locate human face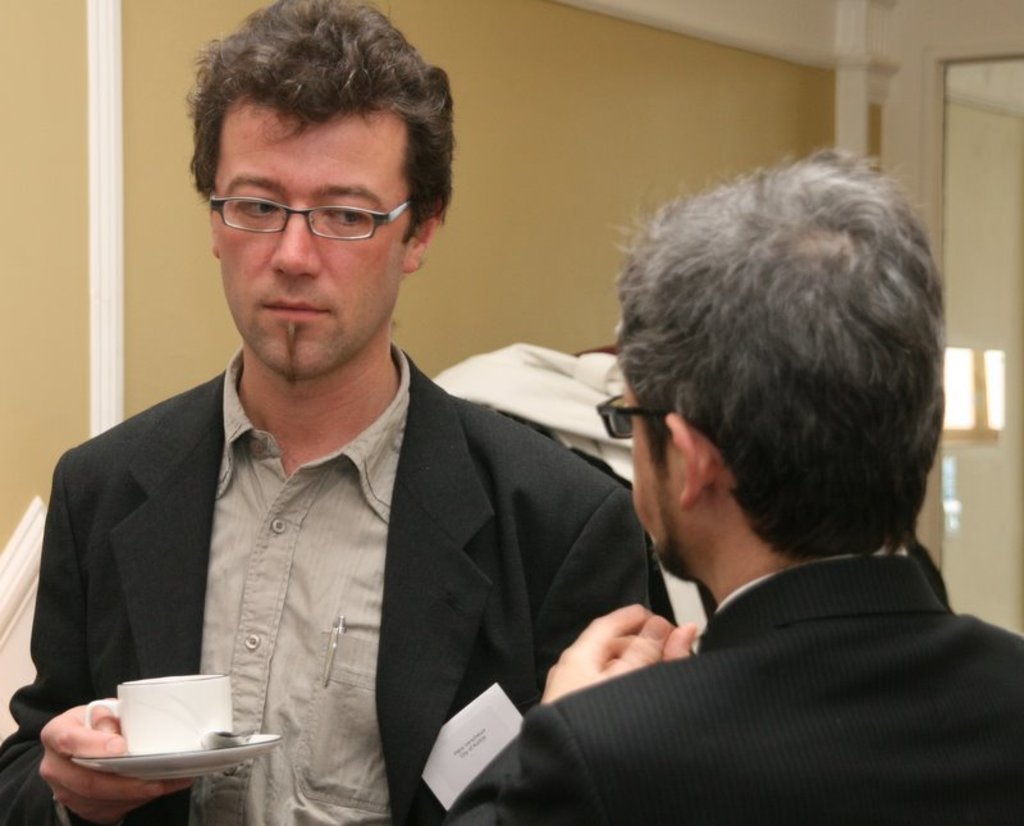
[210, 96, 413, 375]
